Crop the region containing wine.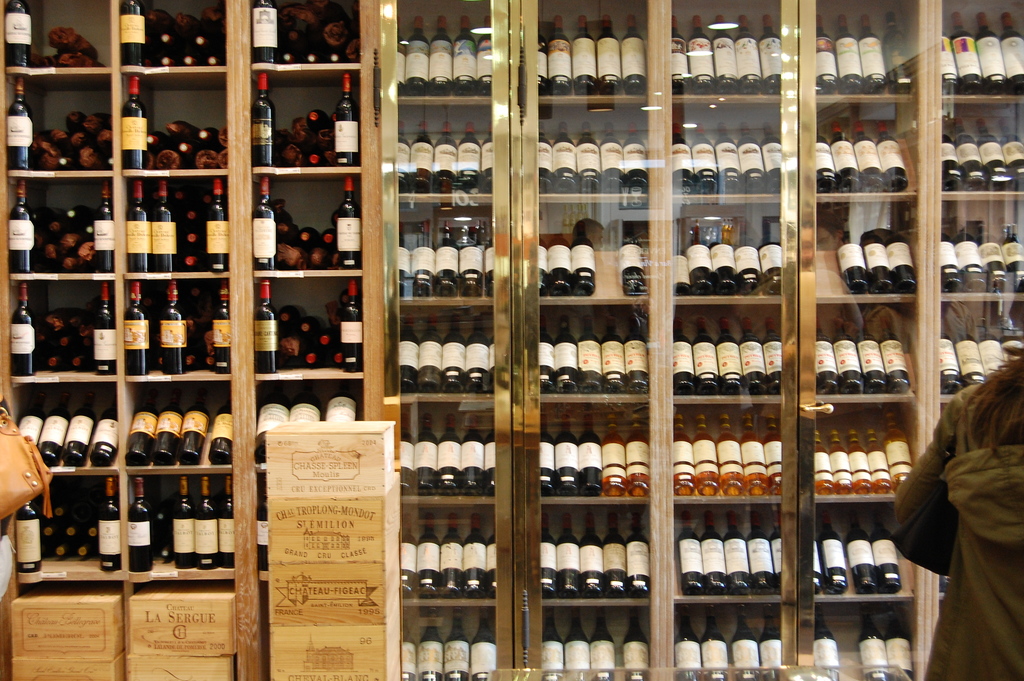
Crop region: BBox(740, 217, 756, 293).
